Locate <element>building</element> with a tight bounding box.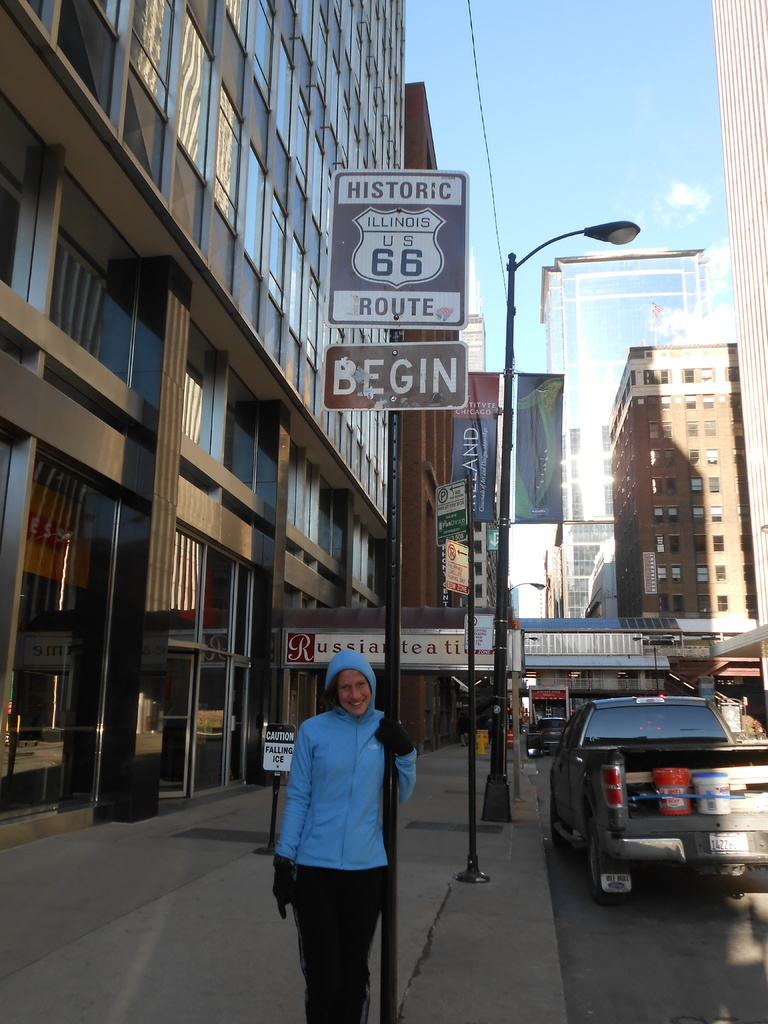
bbox(611, 348, 744, 617).
